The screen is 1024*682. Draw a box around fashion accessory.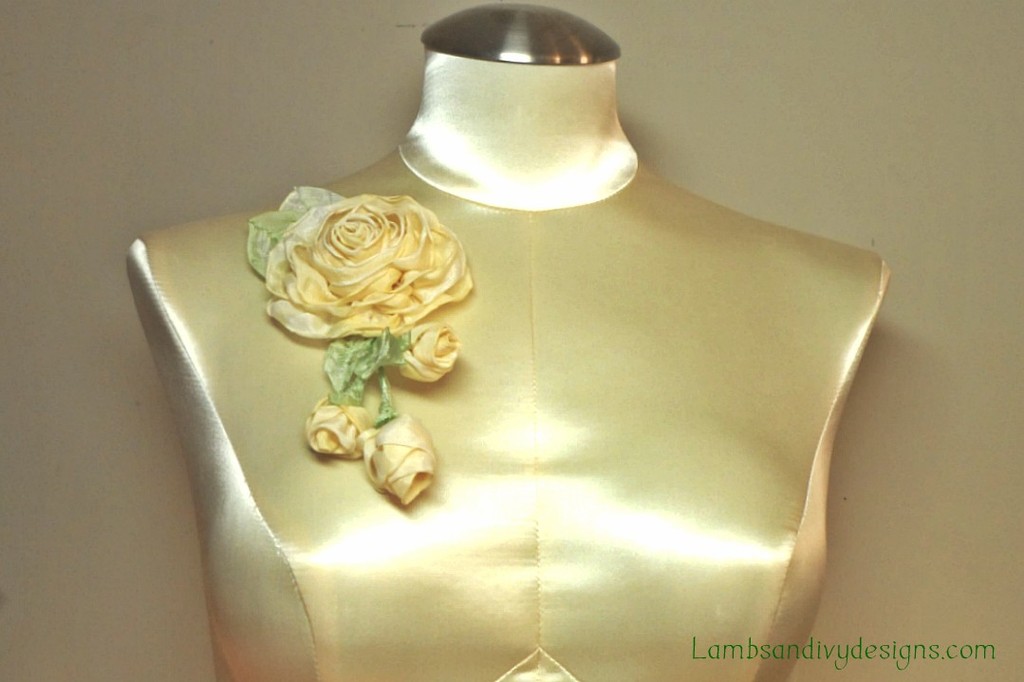
box=[242, 183, 475, 512].
